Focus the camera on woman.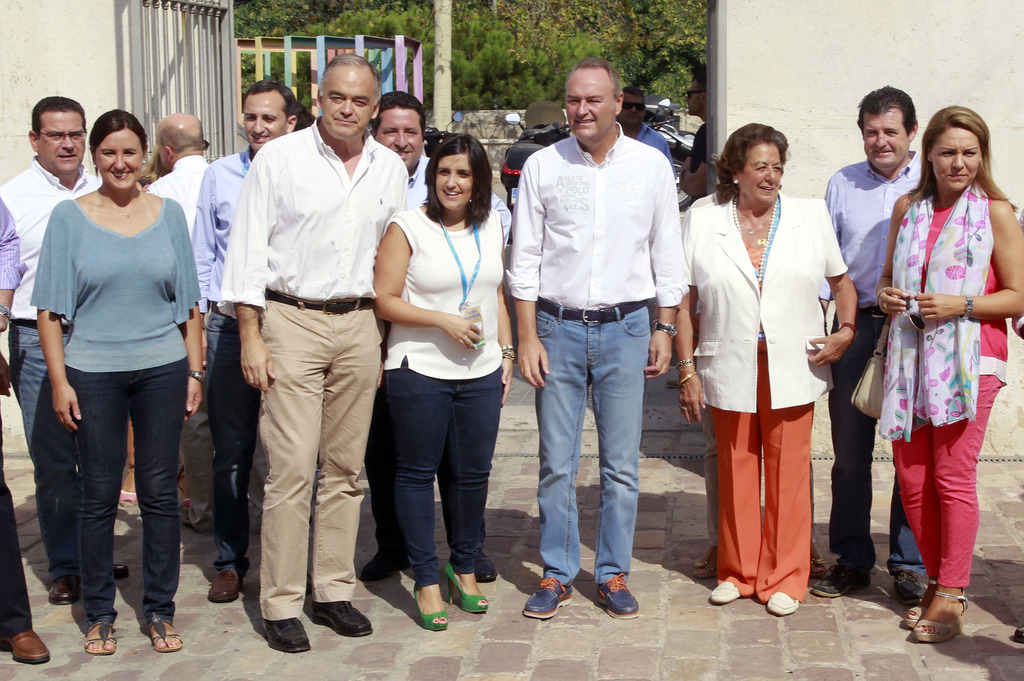
Focus region: bbox=(870, 106, 1023, 639).
